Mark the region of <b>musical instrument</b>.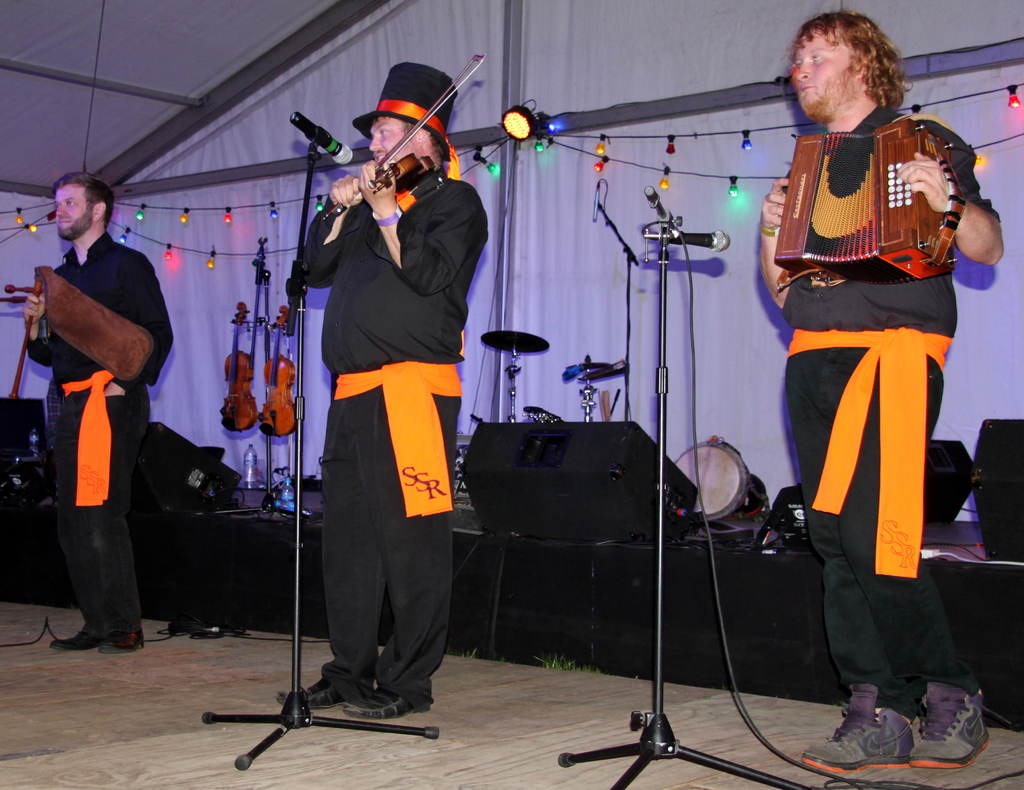
Region: [256,302,305,442].
